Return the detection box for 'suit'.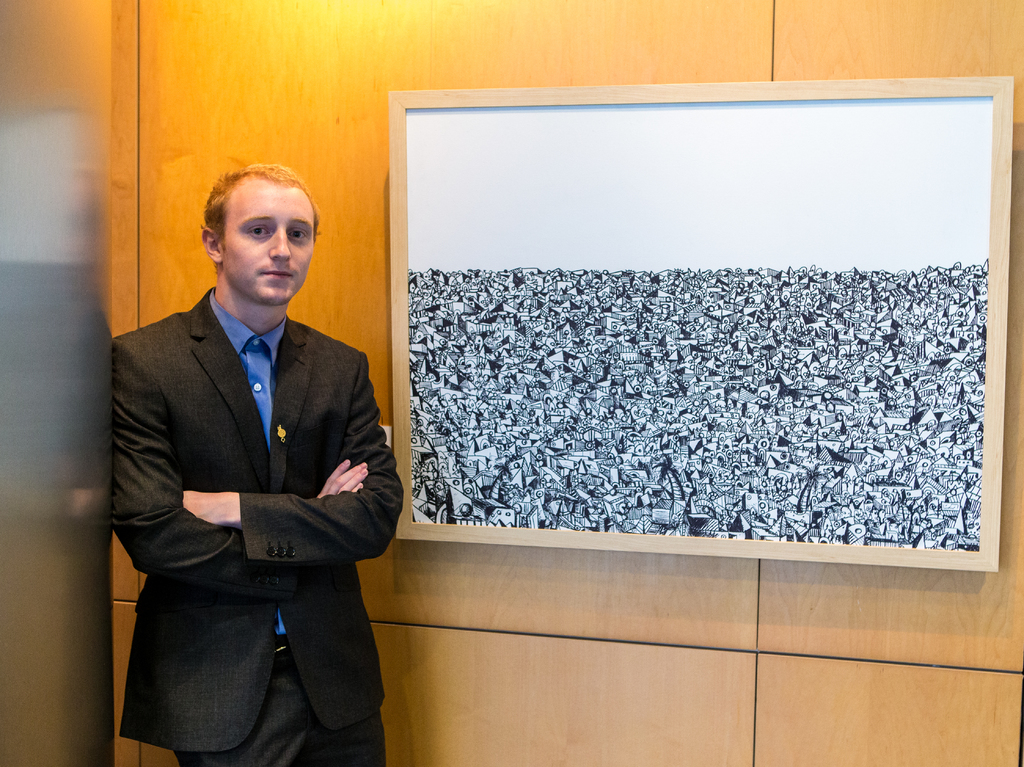
{"x1": 111, "y1": 283, "x2": 402, "y2": 755}.
